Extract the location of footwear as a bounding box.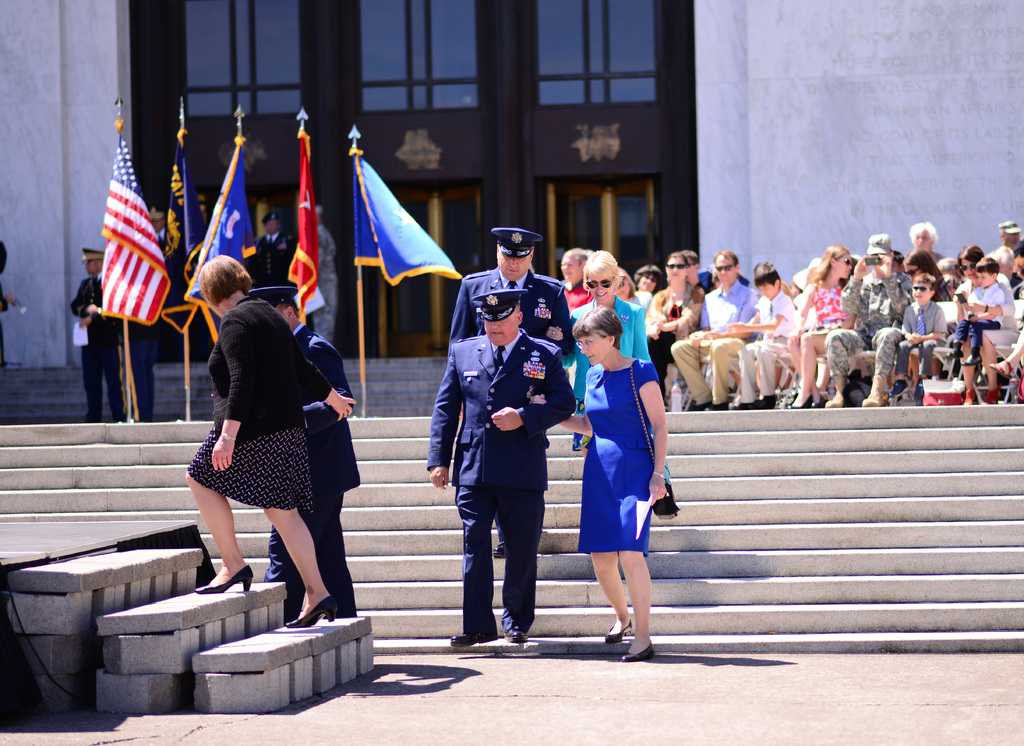
(984, 384, 1002, 407).
